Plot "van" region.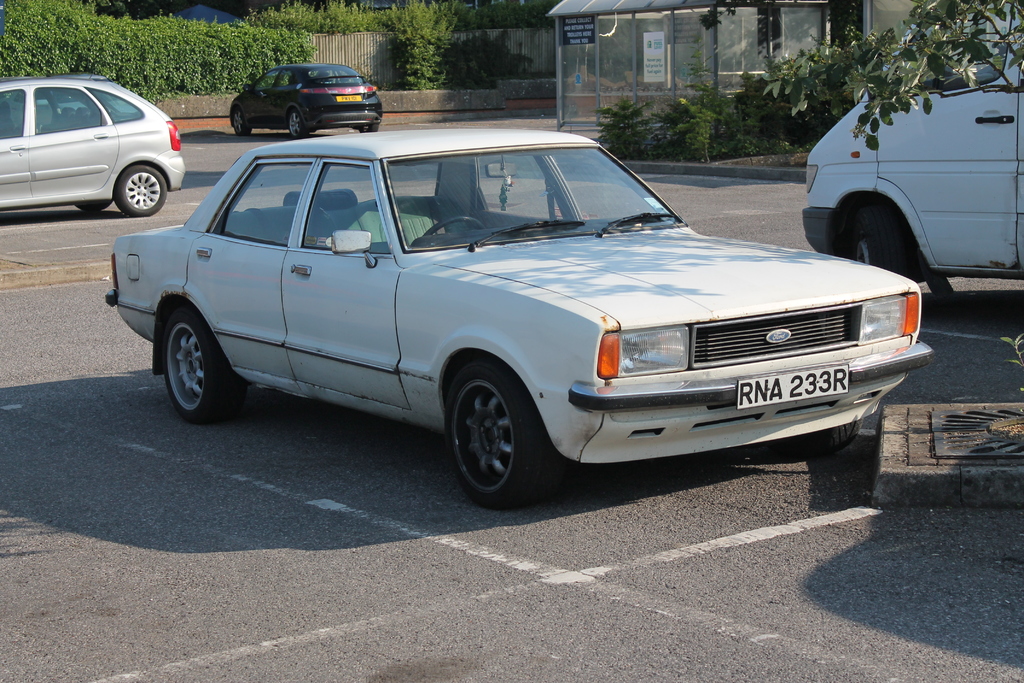
Plotted at select_region(800, 1, 1023, 304).
